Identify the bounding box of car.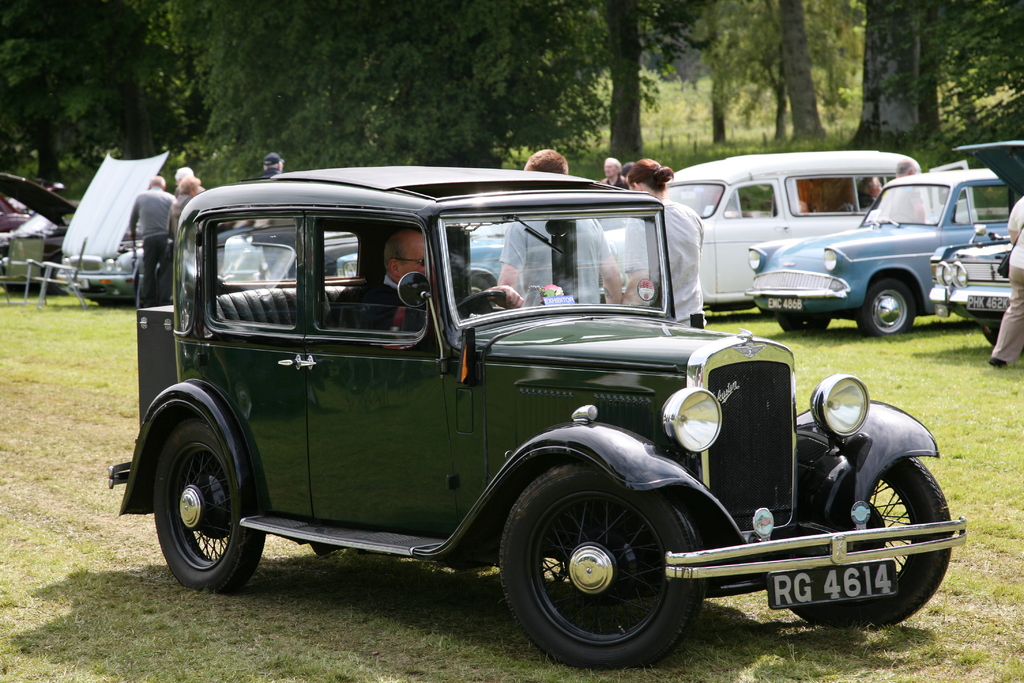
56 150 147 299.
